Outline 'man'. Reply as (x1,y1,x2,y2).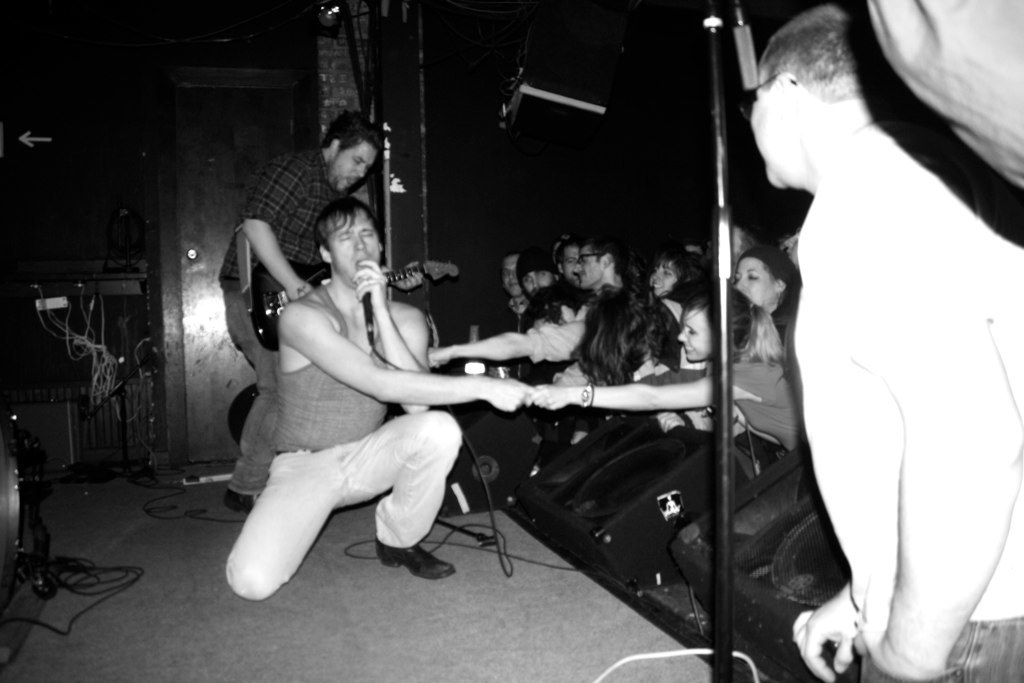
(566,237,627,309).
